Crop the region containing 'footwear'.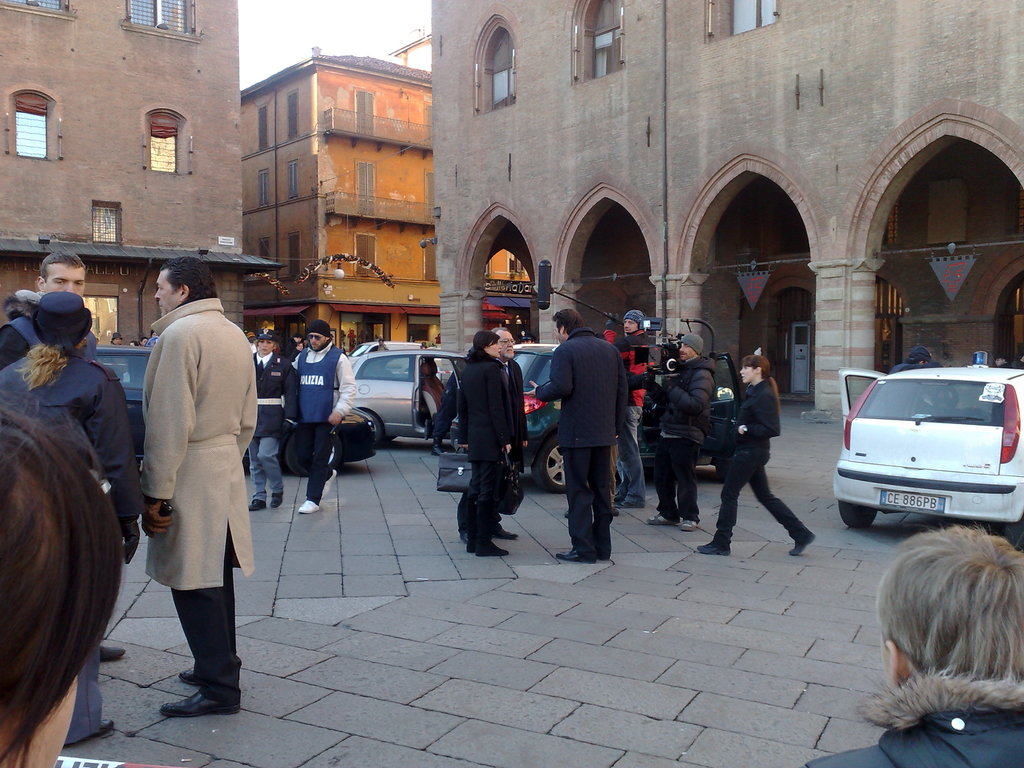
Crop region: [left=178, top=660, right=214, bottom=688].
